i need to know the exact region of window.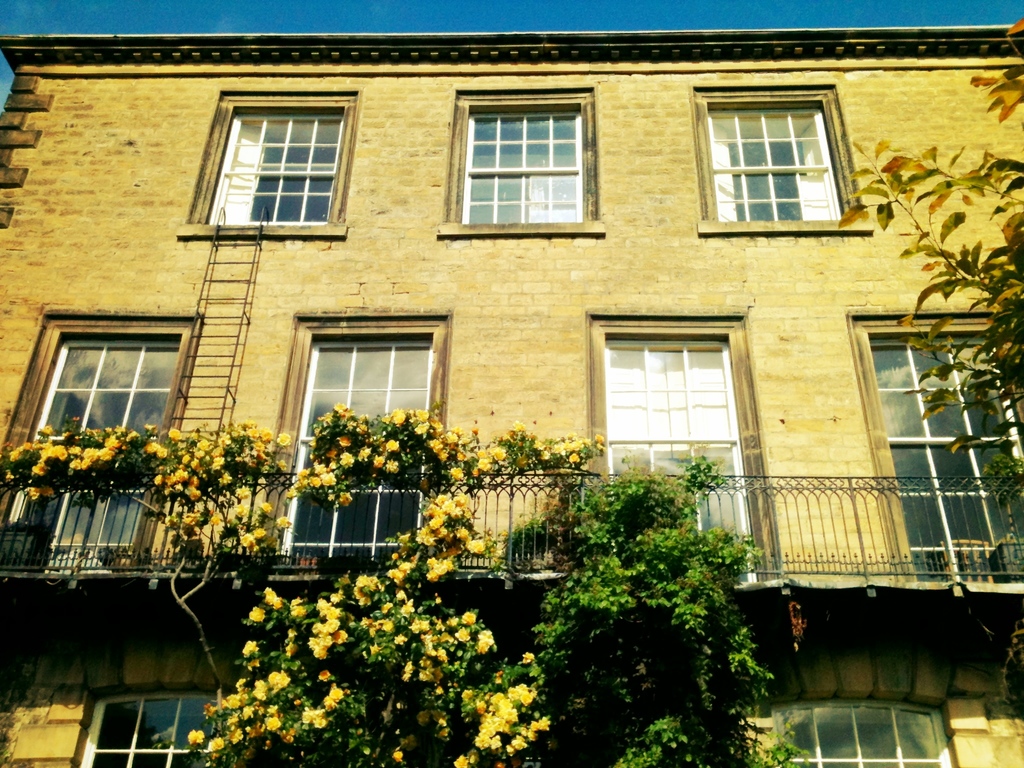
Region: bbox=(278, 338, 435, 572).
